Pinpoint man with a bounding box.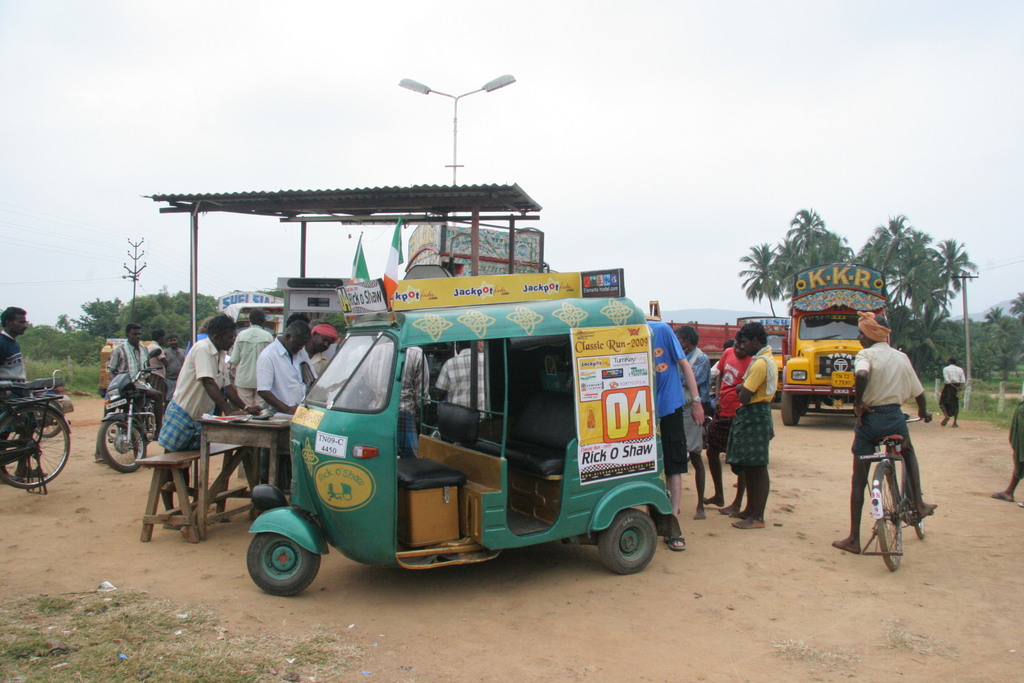
{"x1": 432, "y1": 340, "x2": 497, "y2": 432}.
